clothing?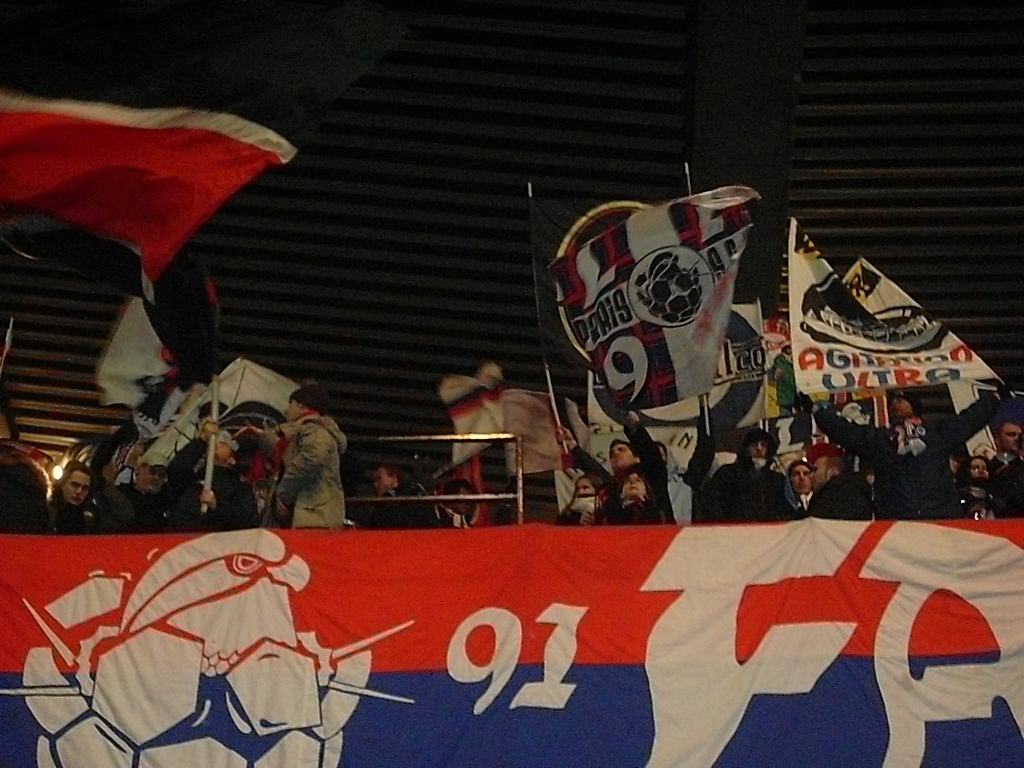
(left=989, top=438, right=1023, bottom=512)
